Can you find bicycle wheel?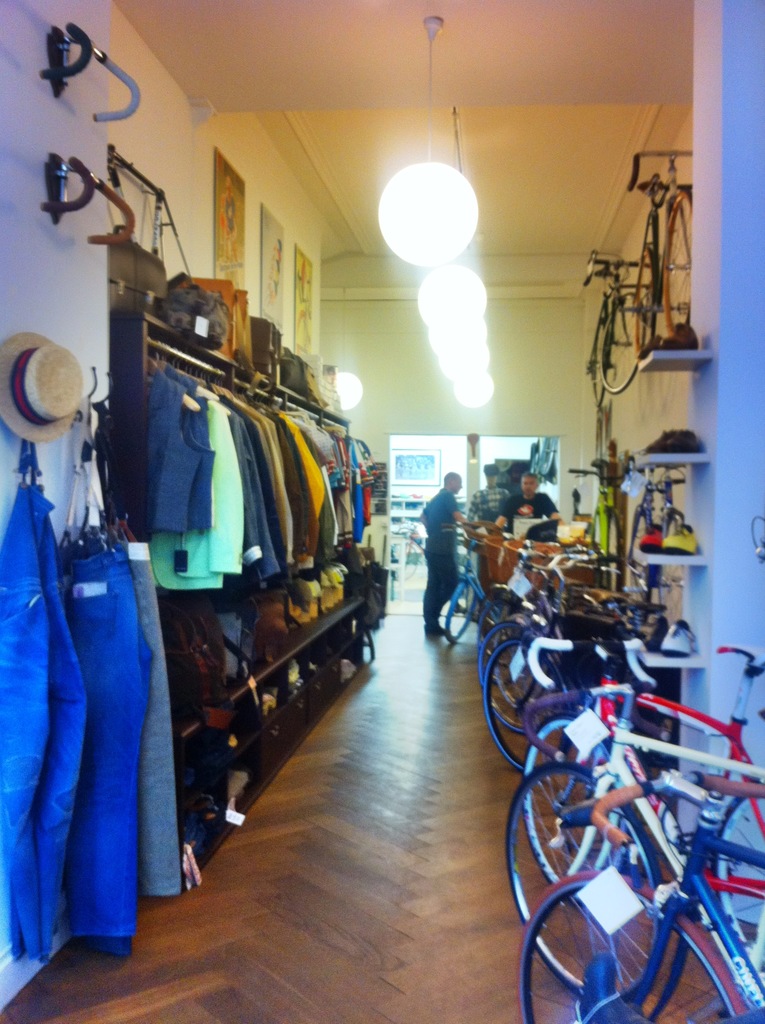
Yes, bounding box: detection(627, 252, 661, 367).
